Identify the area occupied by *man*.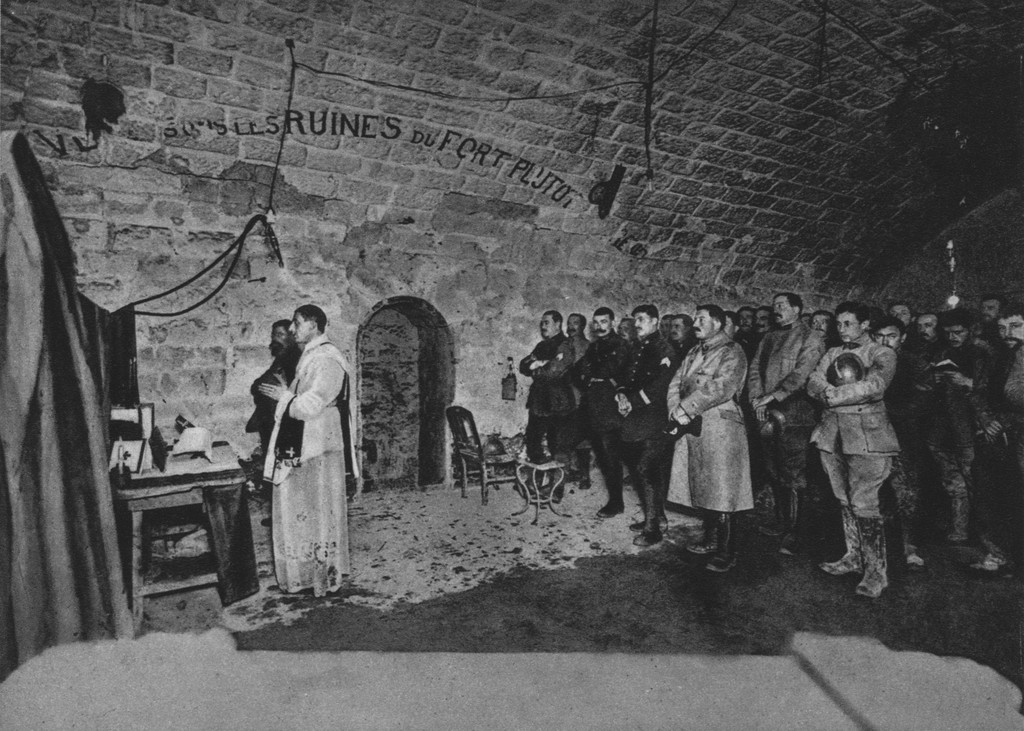
Area: x1=246 y1=309 x2=350 y2=594.
